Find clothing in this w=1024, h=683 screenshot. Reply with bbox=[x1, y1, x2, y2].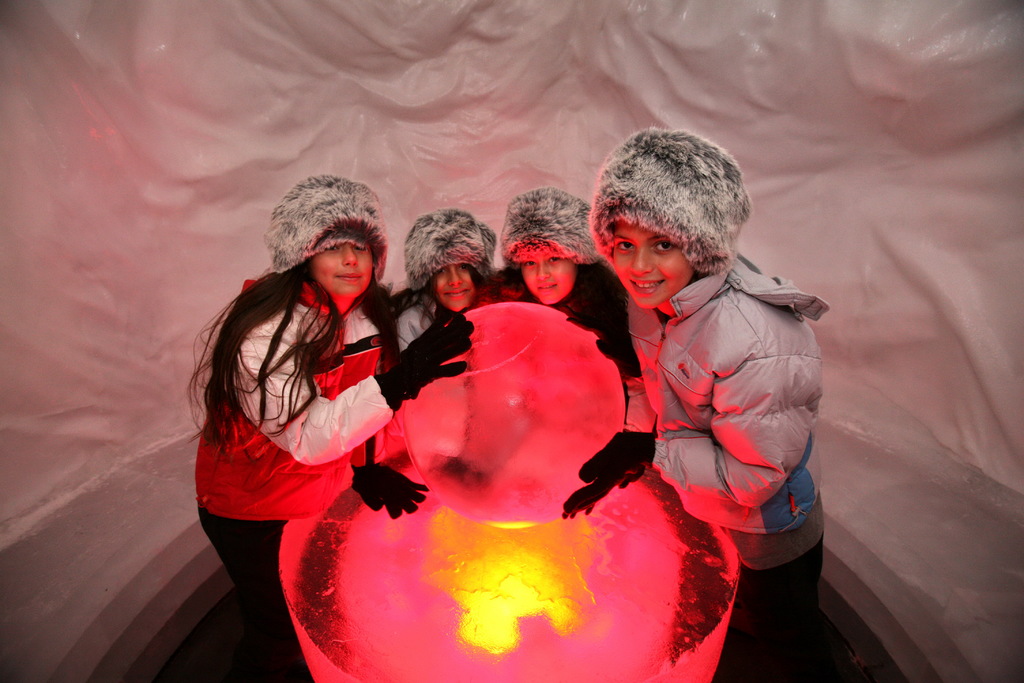
bbox=[188, 267, 409, 682].
